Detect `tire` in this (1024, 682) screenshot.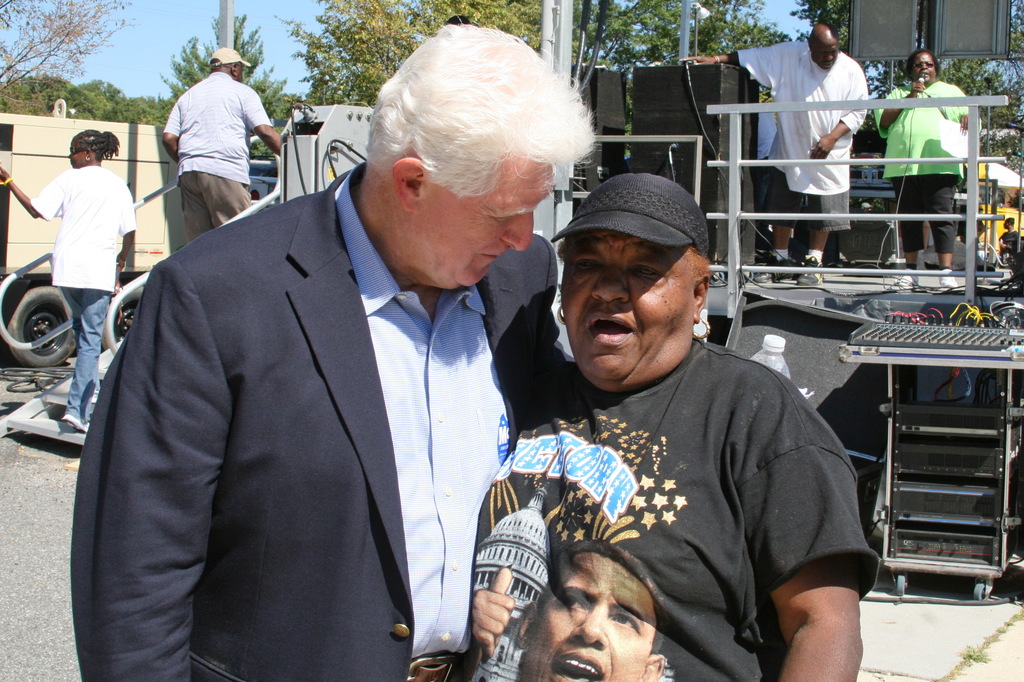
Detection: rect(896, 573, 907, 594).
